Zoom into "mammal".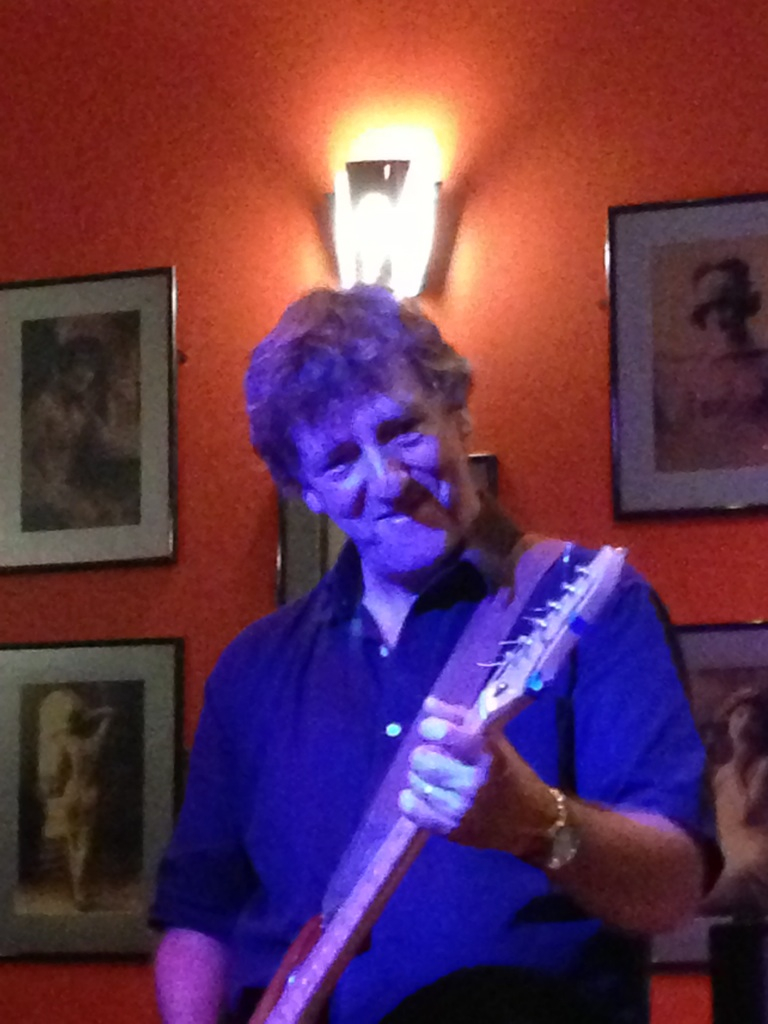
Zoom target: x1=85, y1=307, x2=720, y2=995.
